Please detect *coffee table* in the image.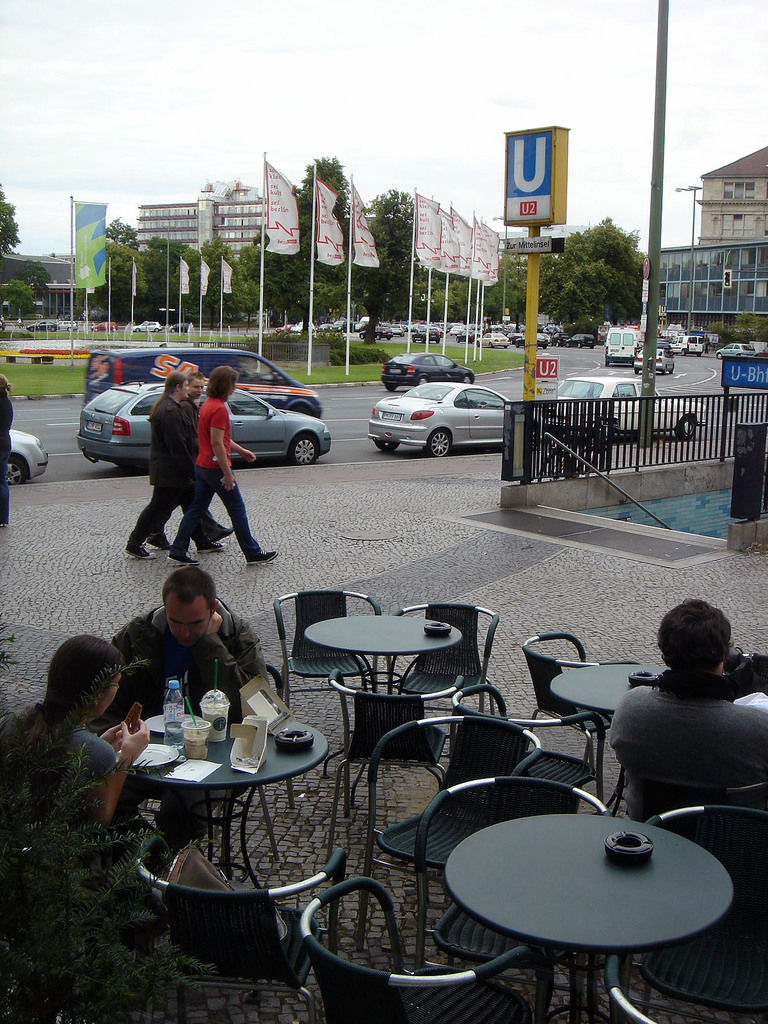
select_region(303, 607, 469, 728).
